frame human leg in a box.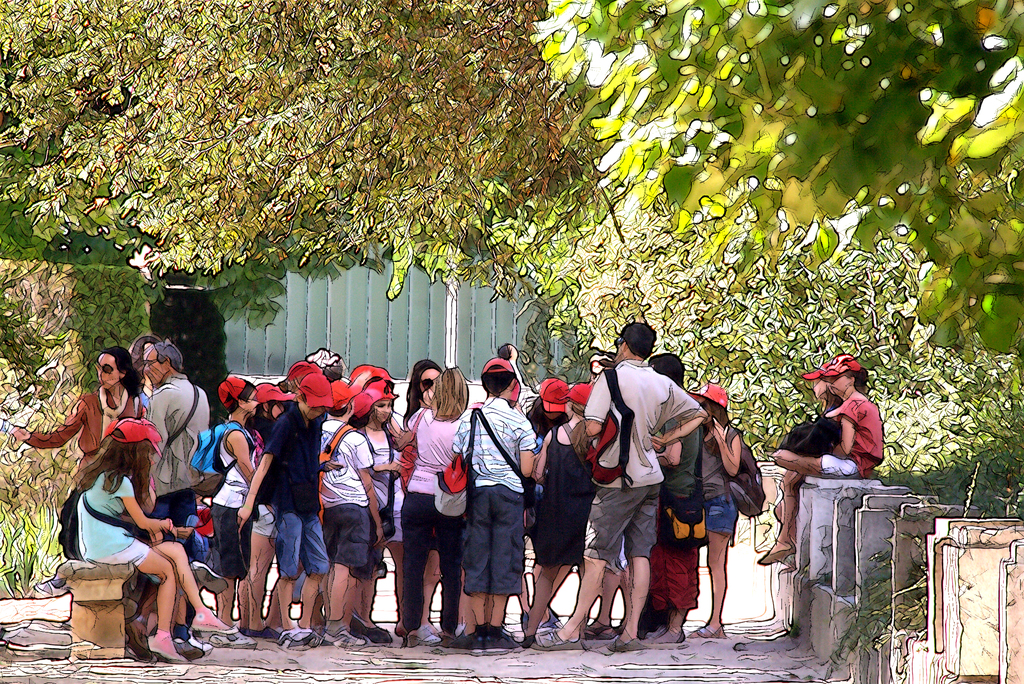
x1=486, y1=601, x2=522, y2=649.
